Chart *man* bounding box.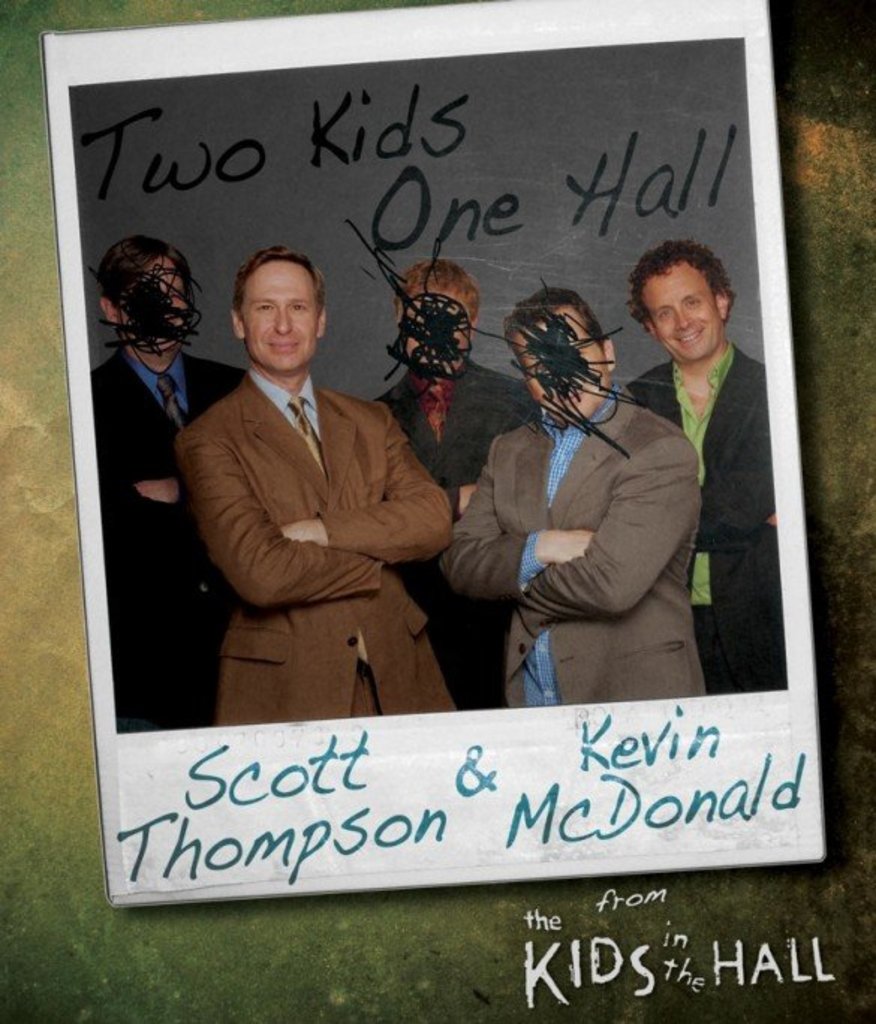
Charted: detection(174, 249, 457, 716).
